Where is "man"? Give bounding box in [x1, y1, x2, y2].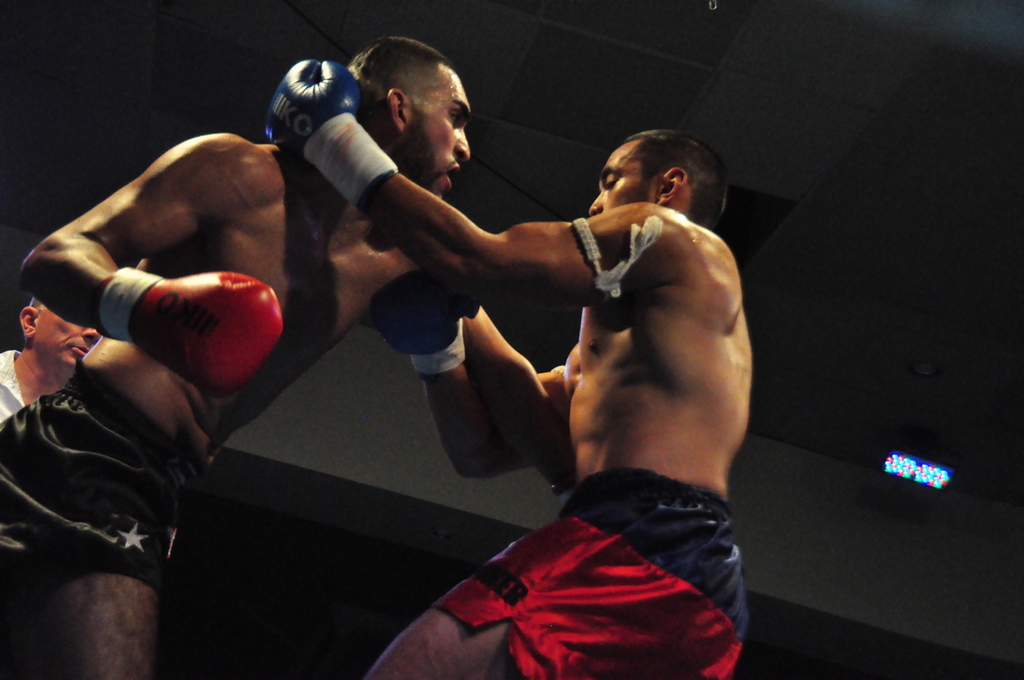
[0, 282, 125, 418].
